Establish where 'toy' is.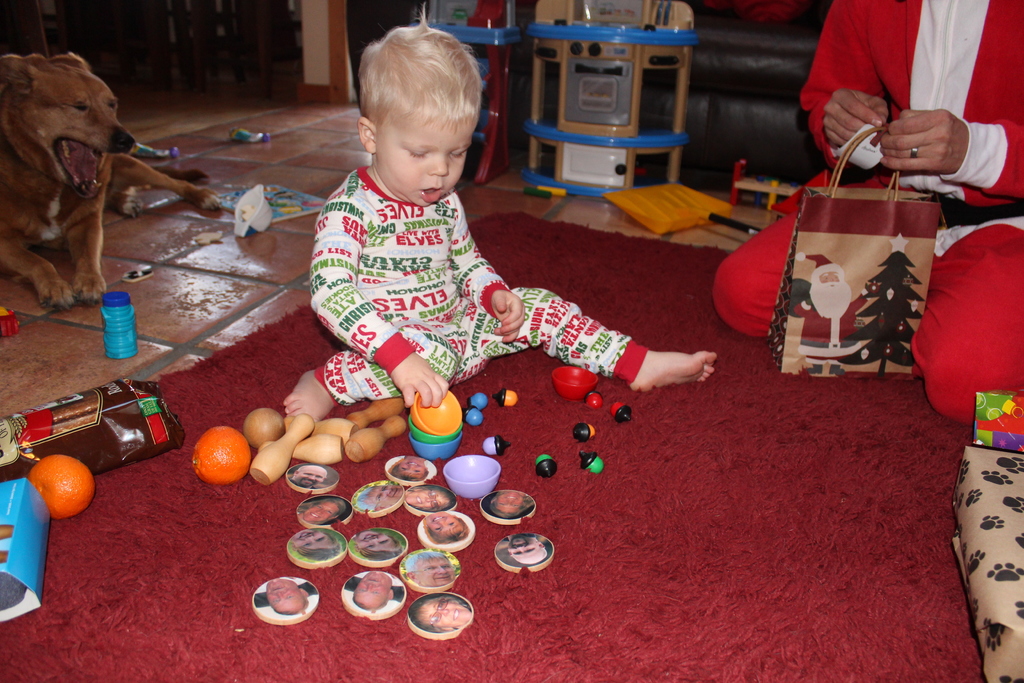
Established at left=586, top=393, right=609, bottom=413.
